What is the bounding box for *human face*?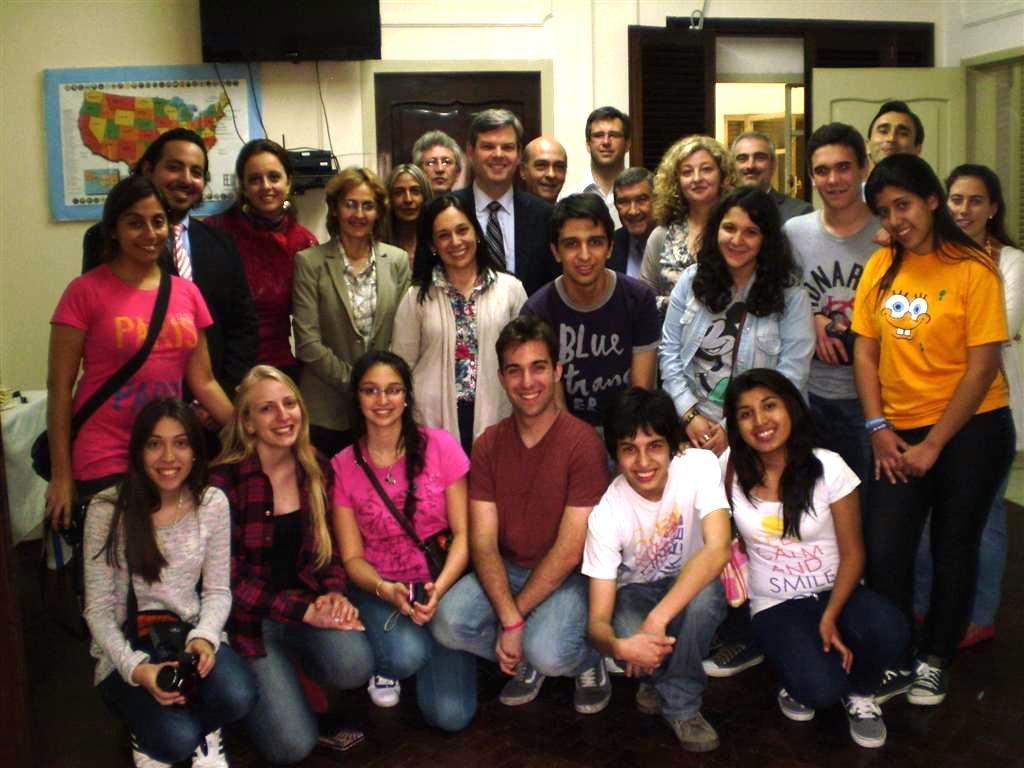
crop(617, 428, 668, 489).
